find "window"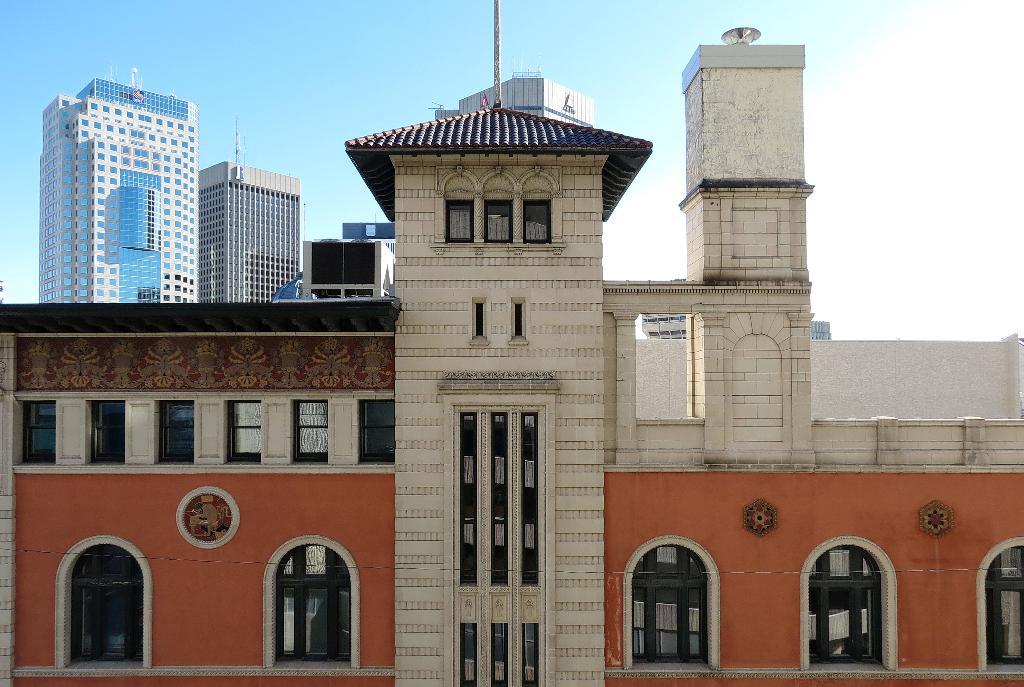
264, 532, 360, 670
